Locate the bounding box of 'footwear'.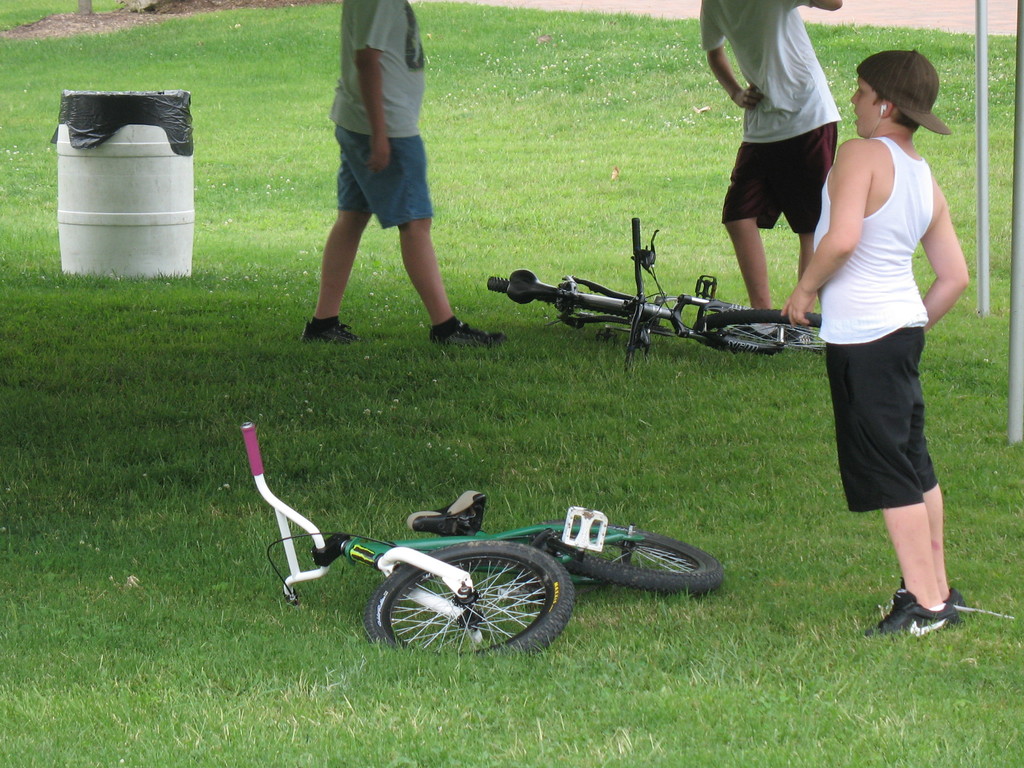
Bounding box: 433,321,516,352.
